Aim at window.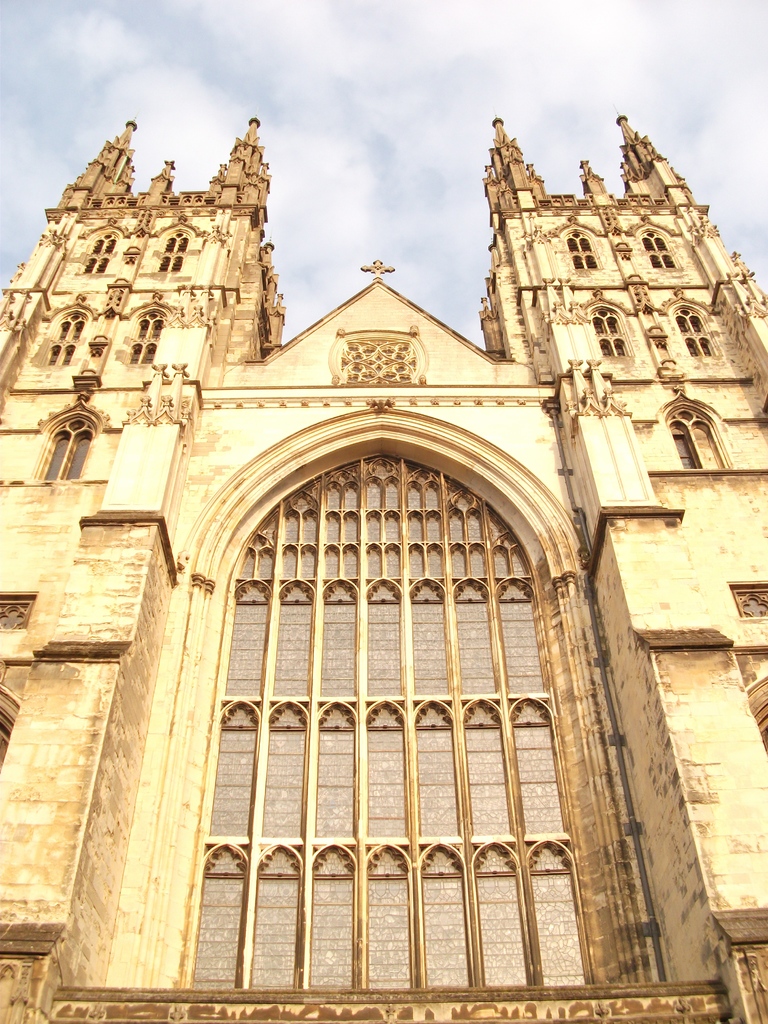
Aimed at pyautogui.locateOnScreen(644, 227, 675, 269).
